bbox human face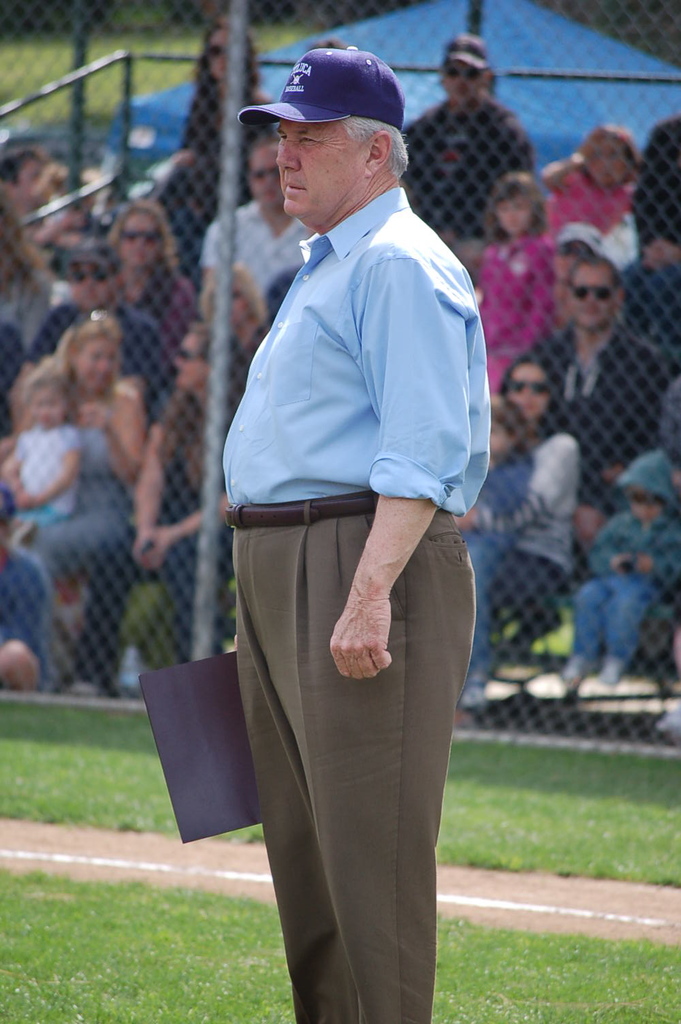
pyautogui.locateOnScreen(245, 148, 279, 210)
